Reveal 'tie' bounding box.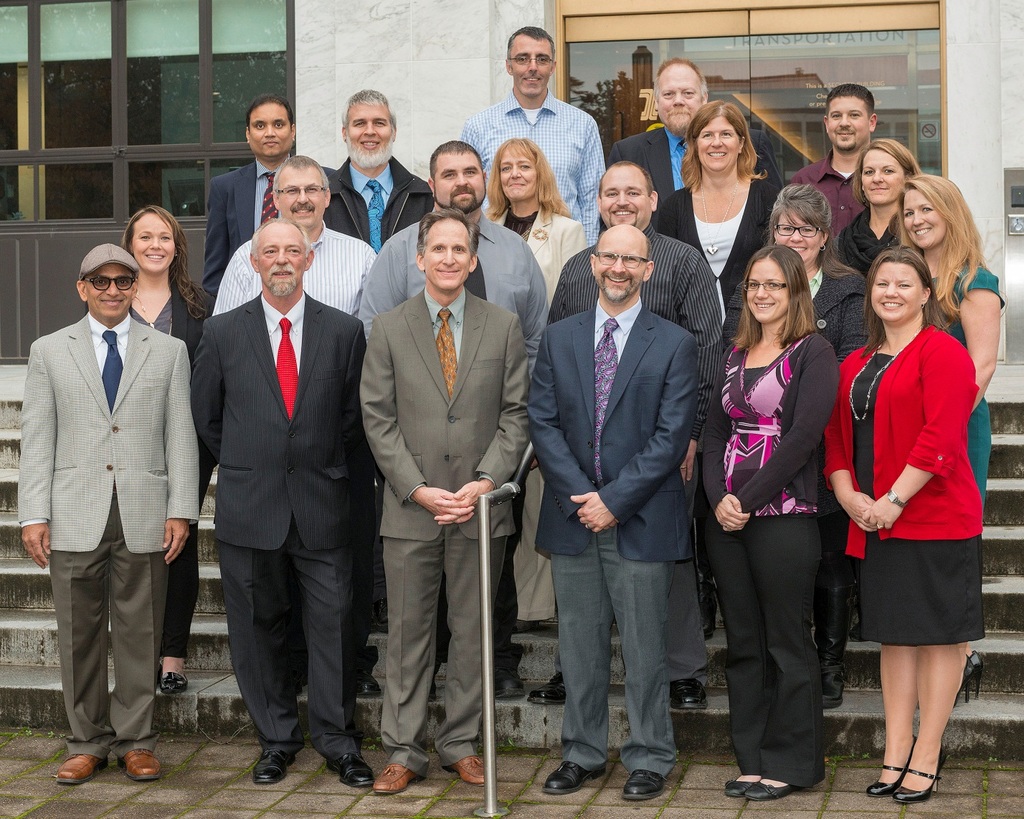
Revealed: {"x1": 98, "y1": 328, "x2": 124, "y2": 412}.
